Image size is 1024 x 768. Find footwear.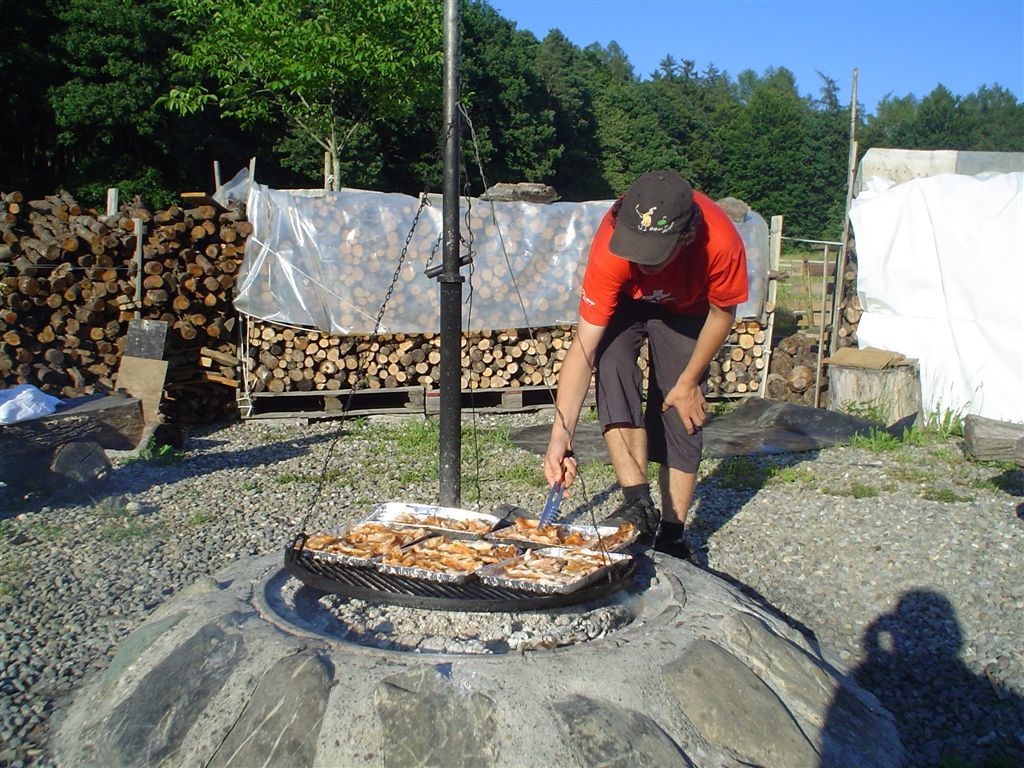
l=596, t=496, r=661, b=547.
